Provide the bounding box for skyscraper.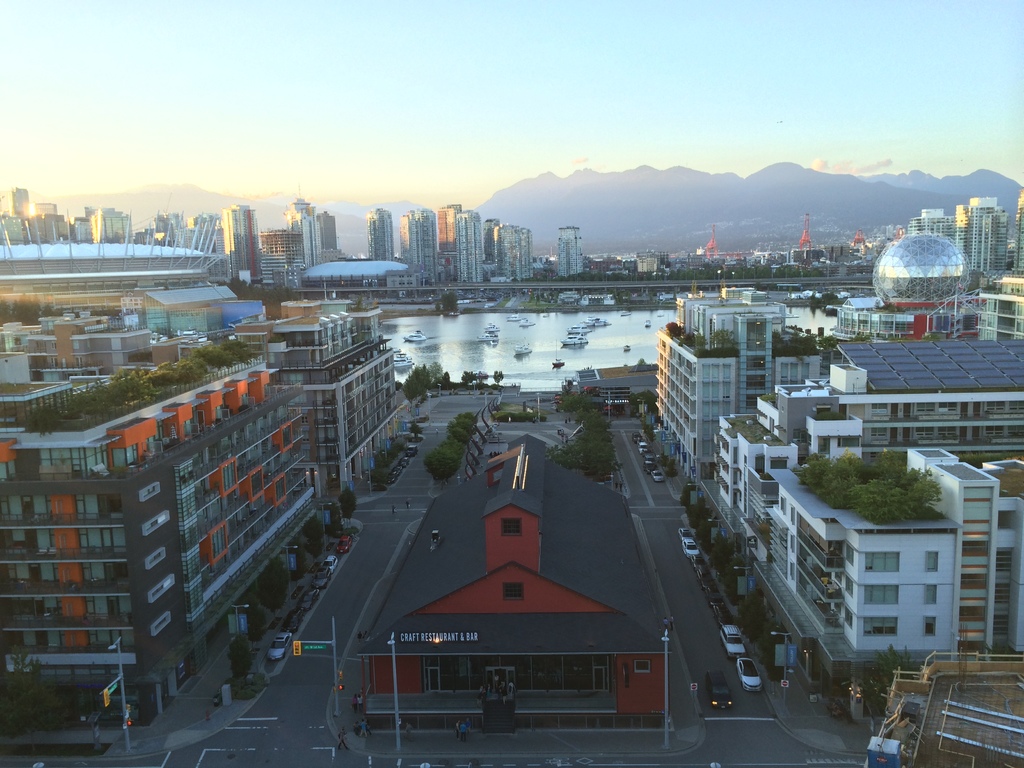
{"left": 557, "top": 218, "right": 577, "bottom": 276}.
